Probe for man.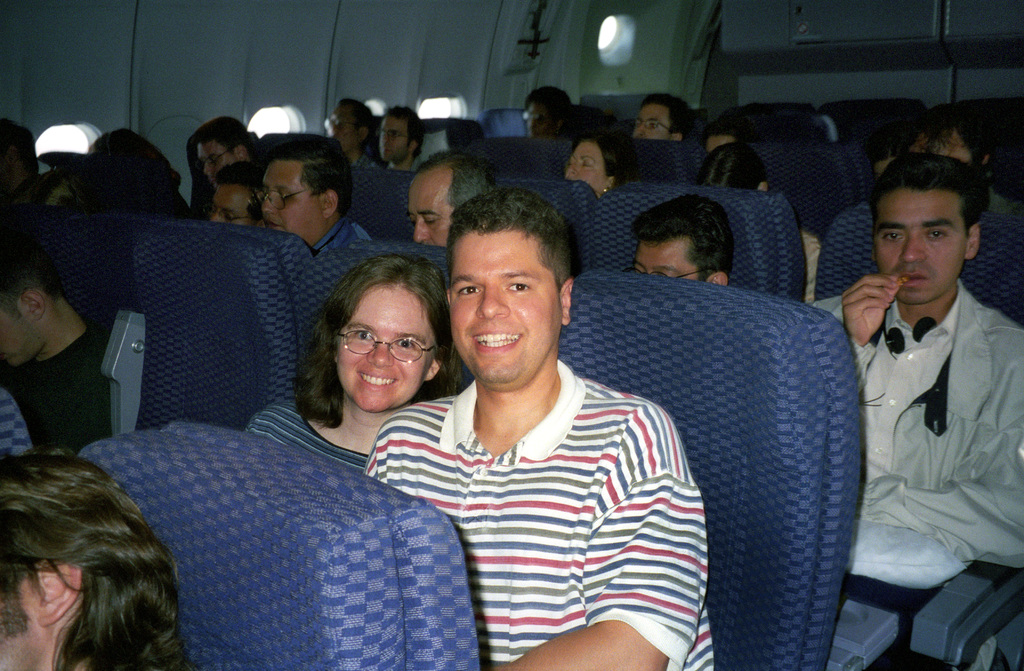
Probe result: rect(196, 113, 252, 180).
